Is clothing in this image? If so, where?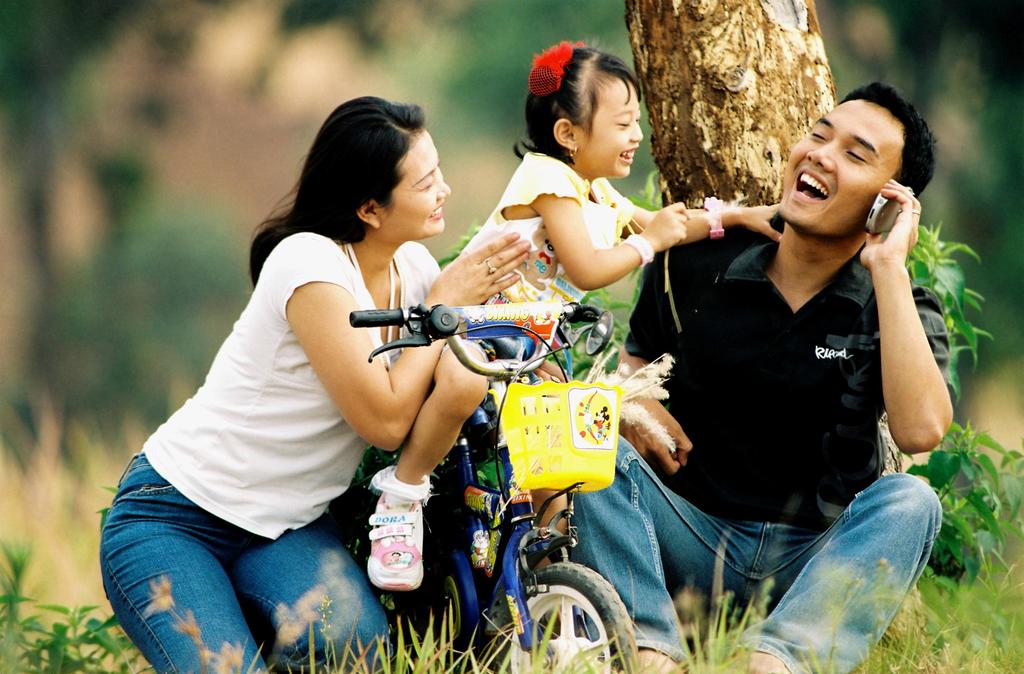
Yes, at Rect(563, 203, 961, 673).
